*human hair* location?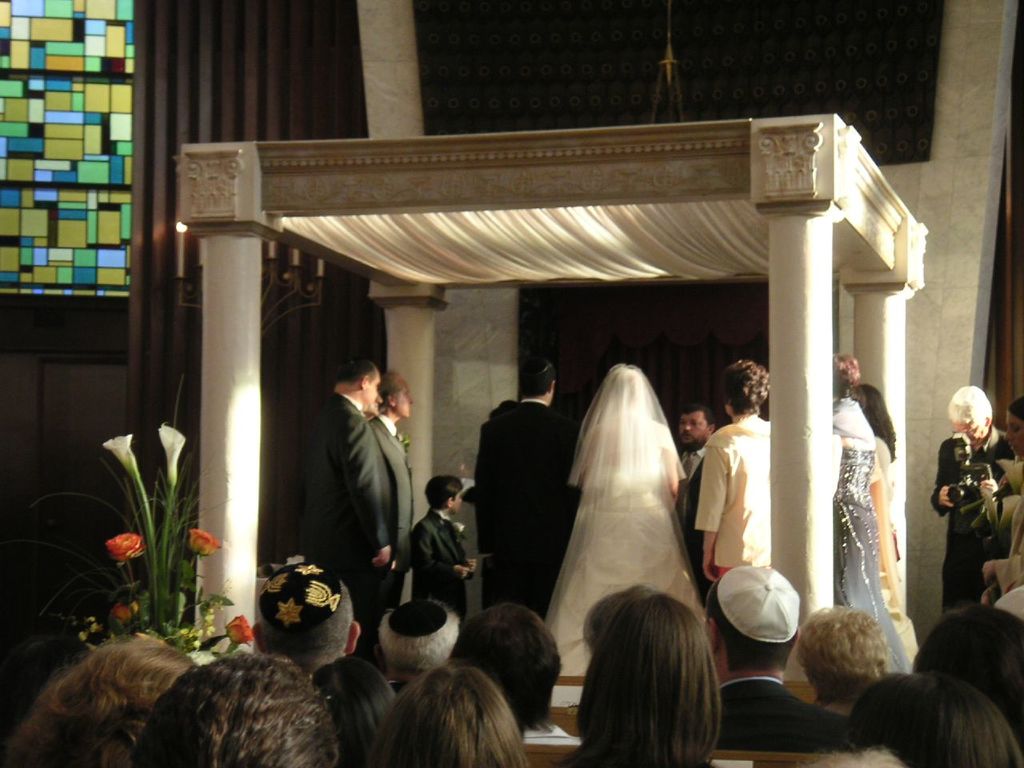
(x1=381, y1=370, x2=409, y2=404)
